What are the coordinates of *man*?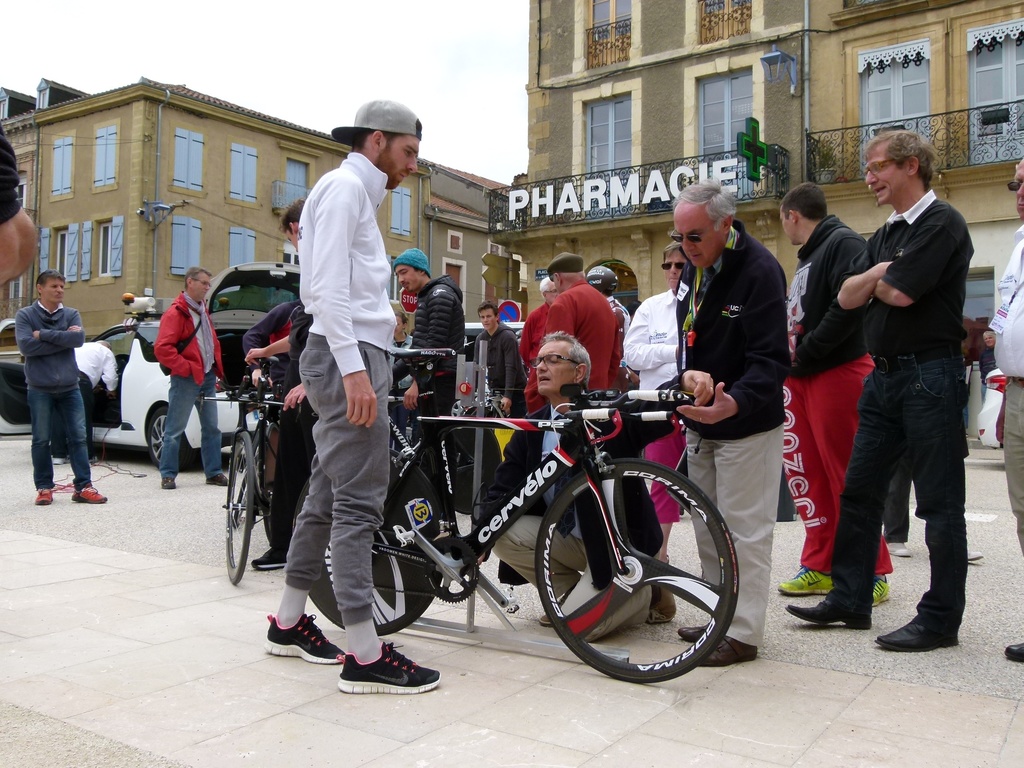
bbox=[467, 299, 530, 431].
